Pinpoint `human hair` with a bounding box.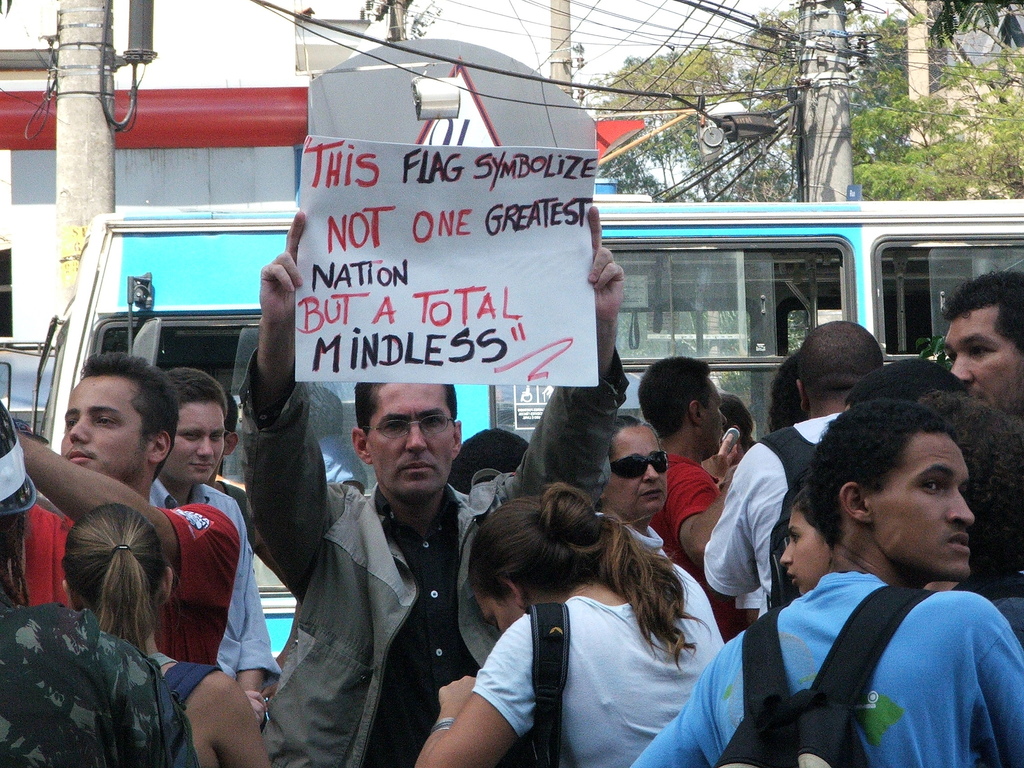
x1=76 y1=349 x2=182 y2=484.
